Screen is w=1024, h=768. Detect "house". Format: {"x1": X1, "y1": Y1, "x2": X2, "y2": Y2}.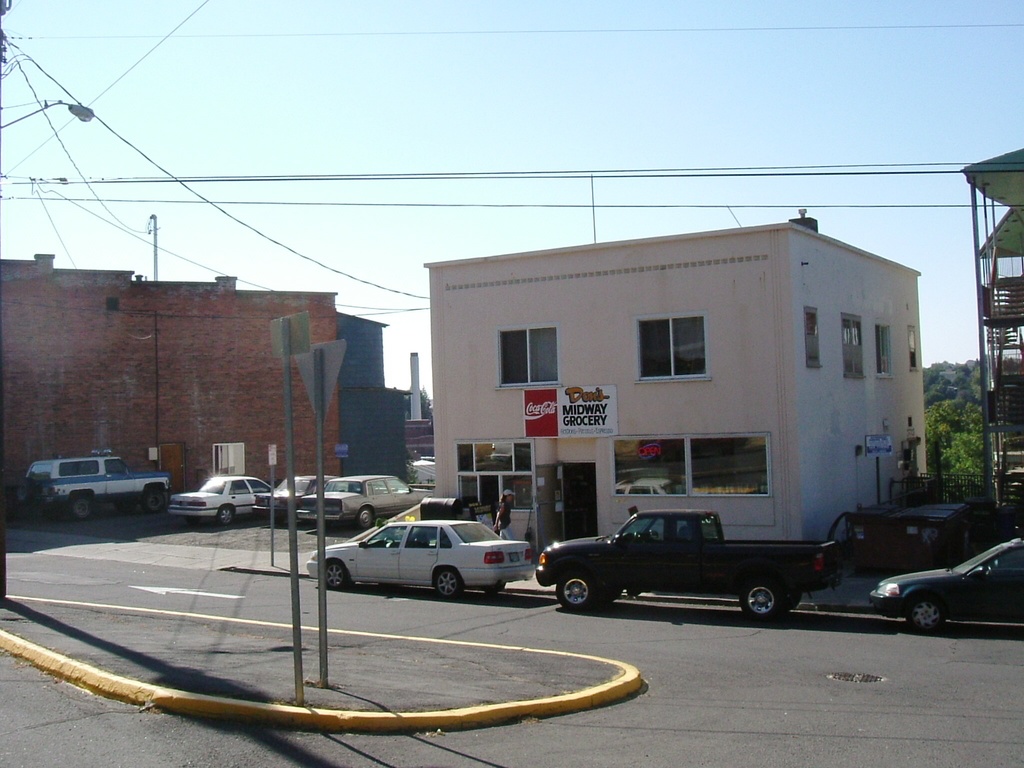
{"x1": 426, "y1": 221, "x2": 920, "y2": 549}.
